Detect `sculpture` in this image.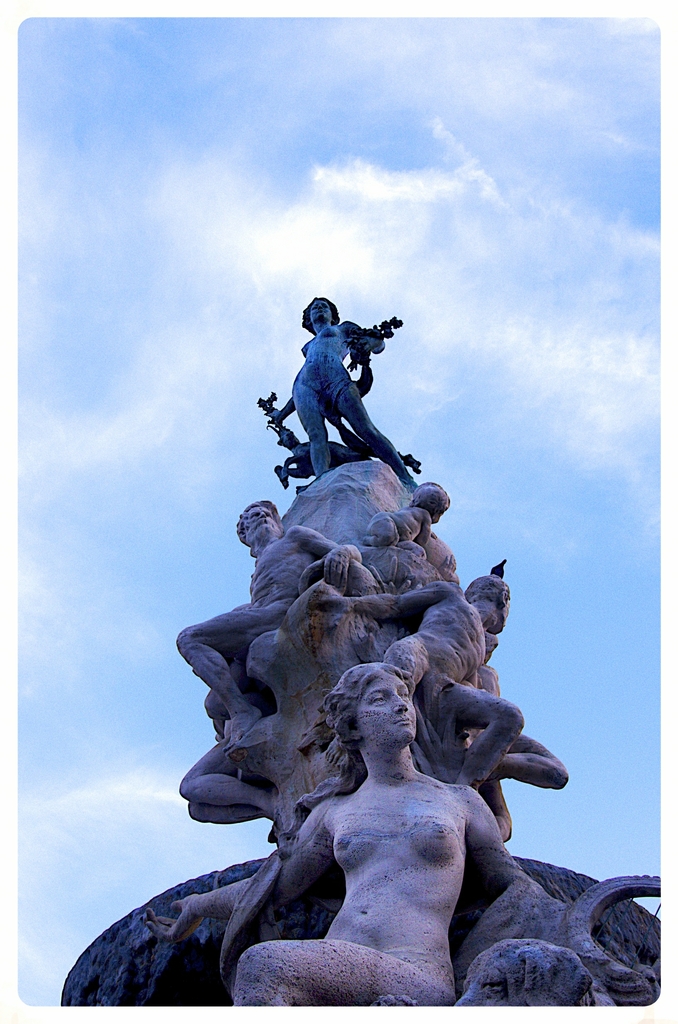
Detection: rect(175, 689, 288, 841).
